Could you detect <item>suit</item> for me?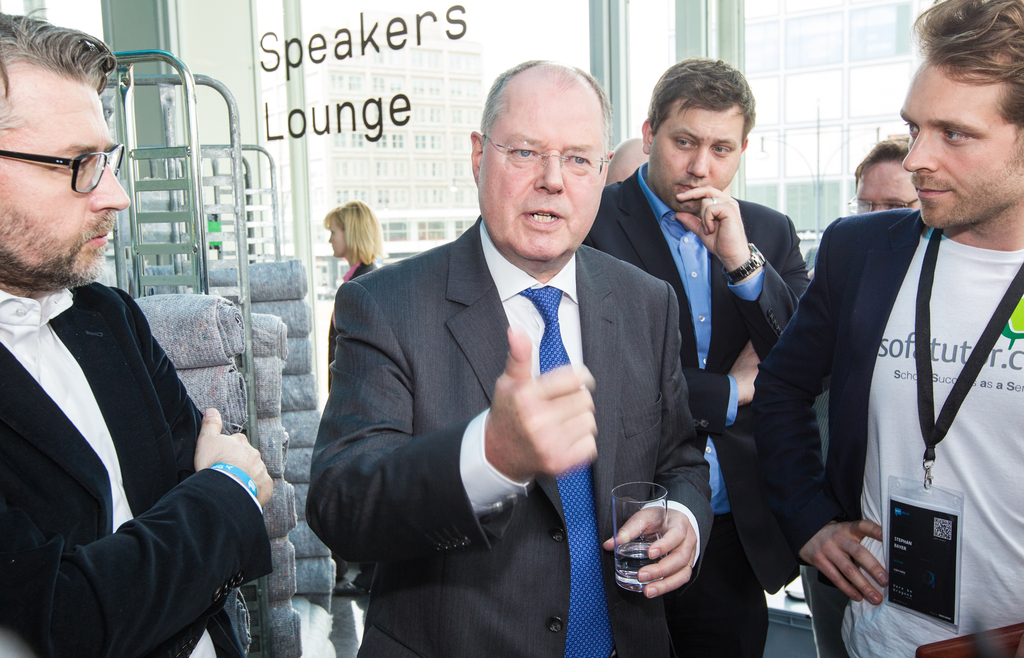
Detection result: x1=0, y1=283, x2=273, y2=657.
